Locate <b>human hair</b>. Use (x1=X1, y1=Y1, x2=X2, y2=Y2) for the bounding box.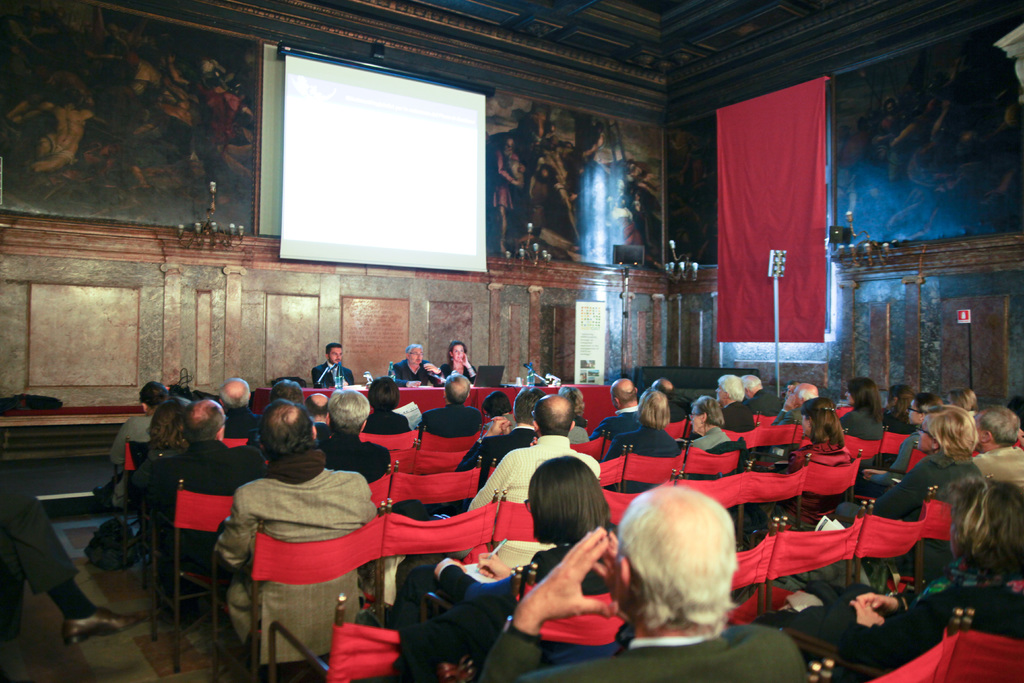
(x1=690, y1=395, x2=726, y2=425).
